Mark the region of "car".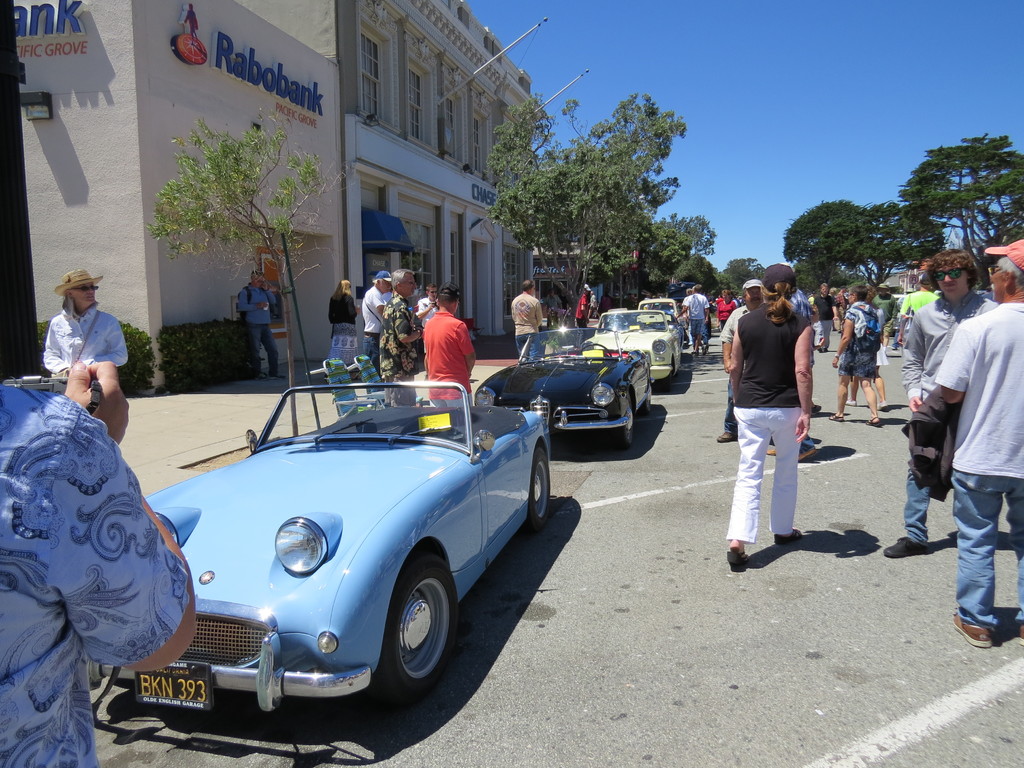
Region: [587, 303, 689, 393].
